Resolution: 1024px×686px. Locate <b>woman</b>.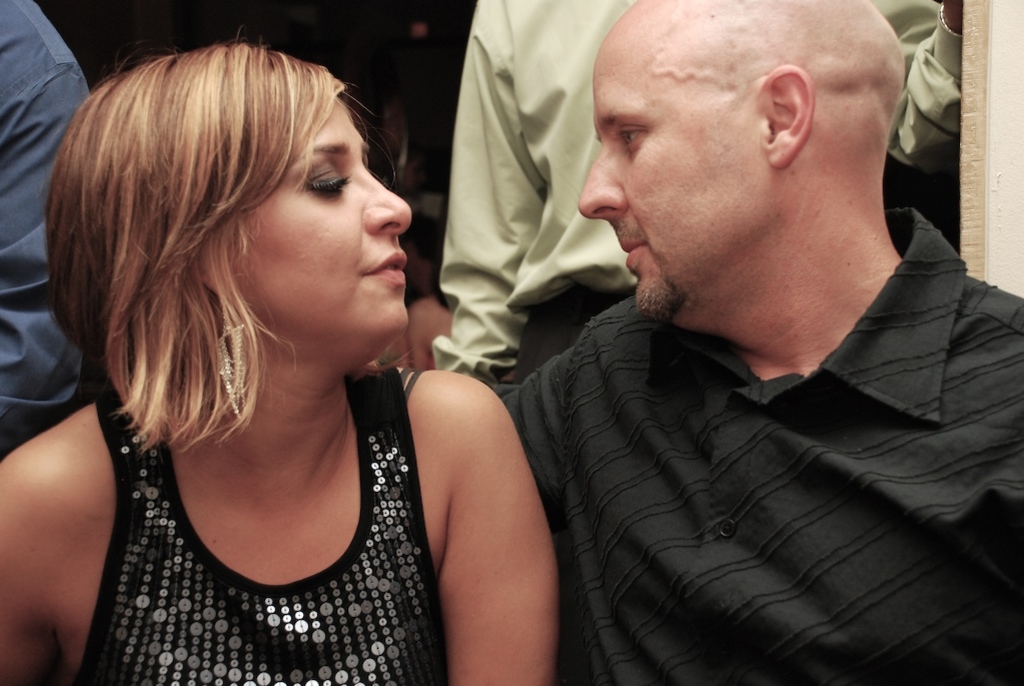
[x1=18, y1=7, x2=578, y2=685].
